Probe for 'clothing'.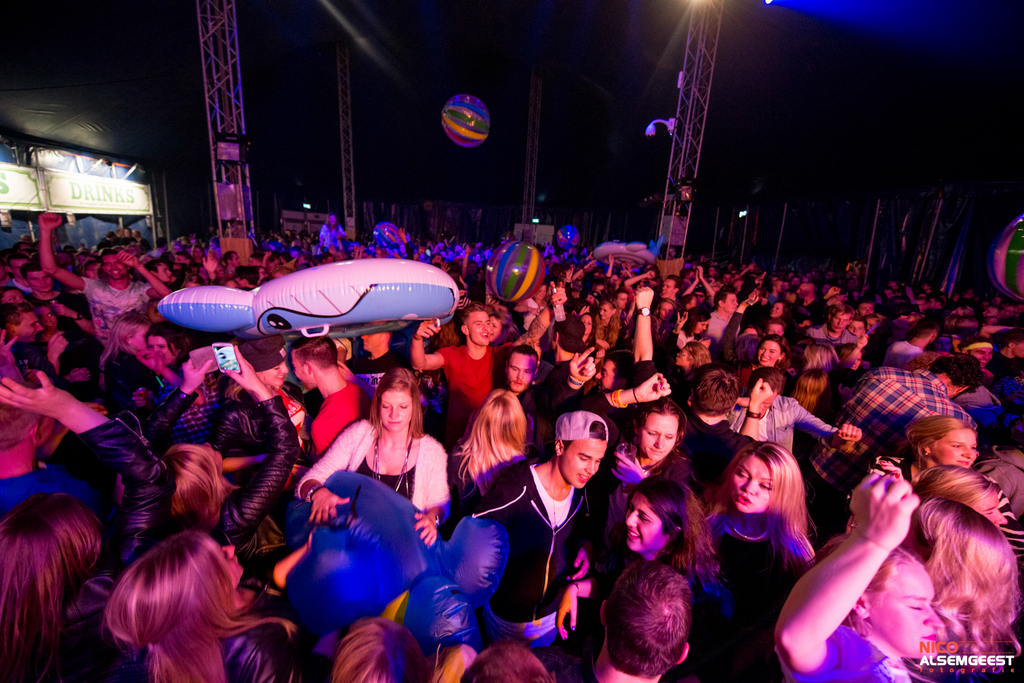
Probe result: [x1=771, y1=296, x2=774, y2=301].
